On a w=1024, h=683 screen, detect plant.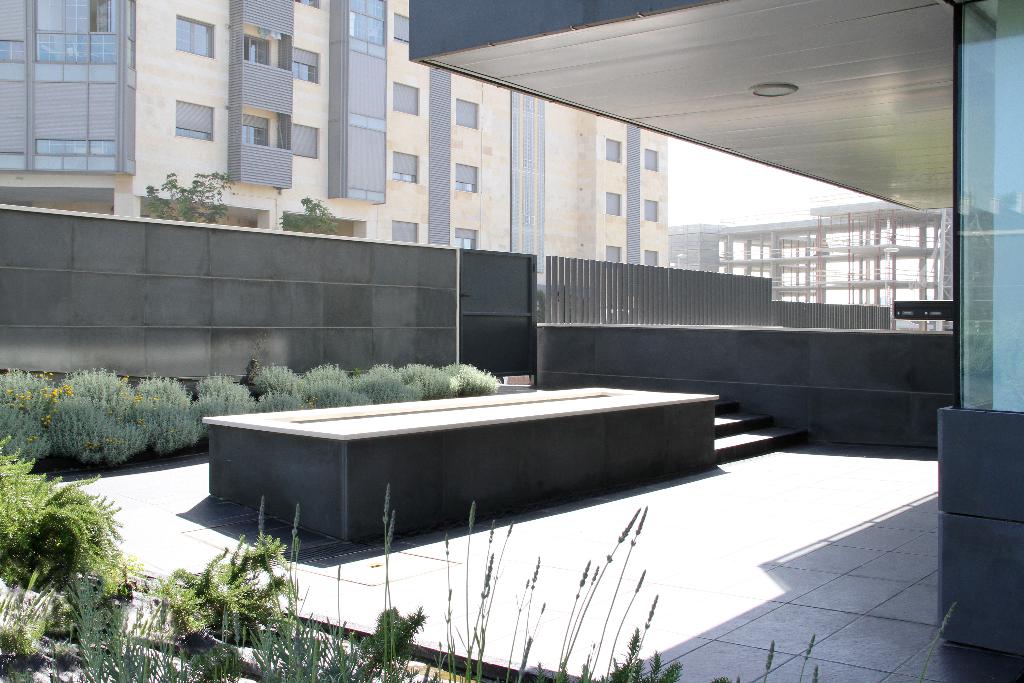
{"x1": 356, "y1": 604, "x2": 490, "y2": 680}.
